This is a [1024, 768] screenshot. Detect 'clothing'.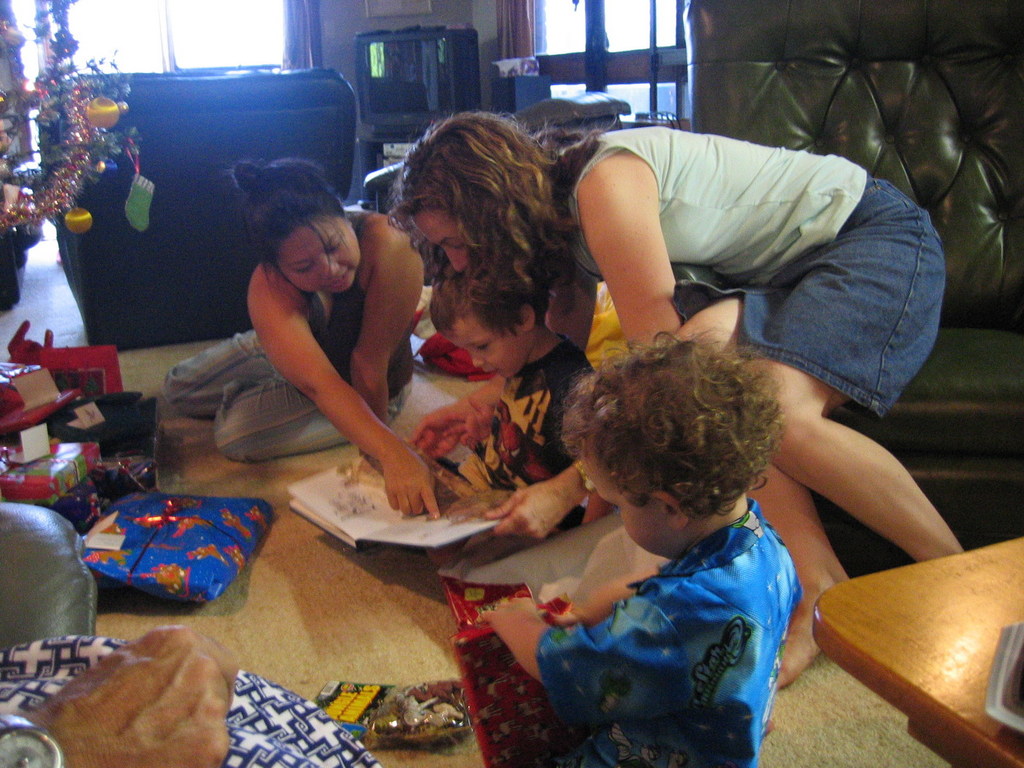
166 214 417 461.
